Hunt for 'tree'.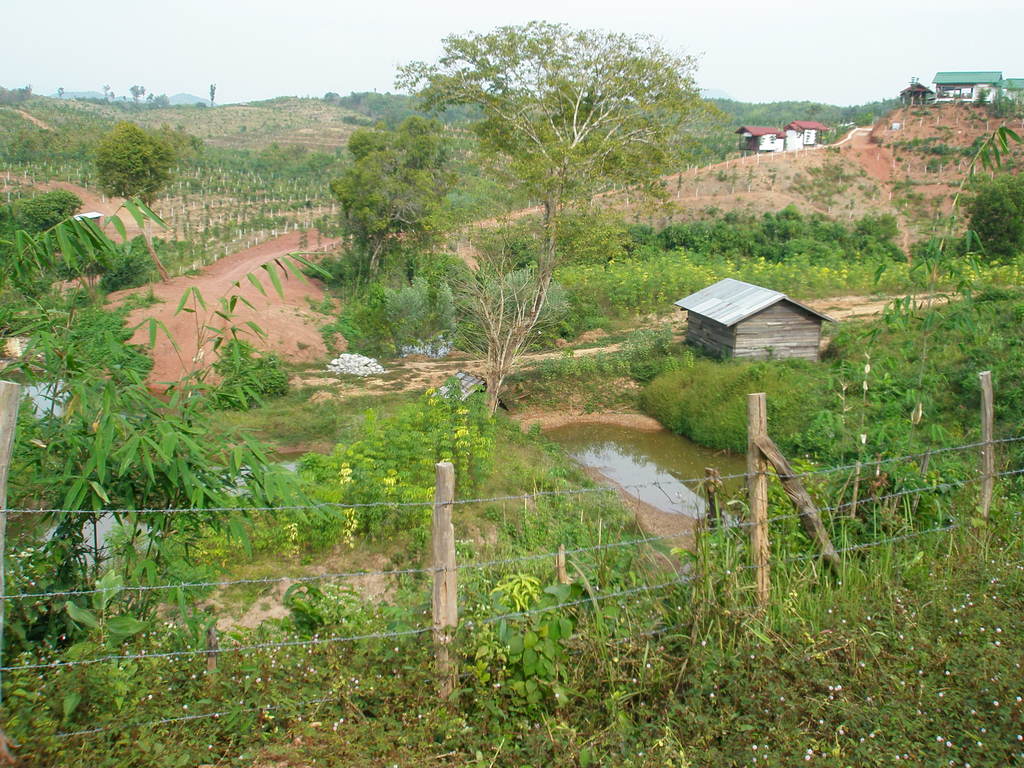
Hunted down at 0 195 348 668.
